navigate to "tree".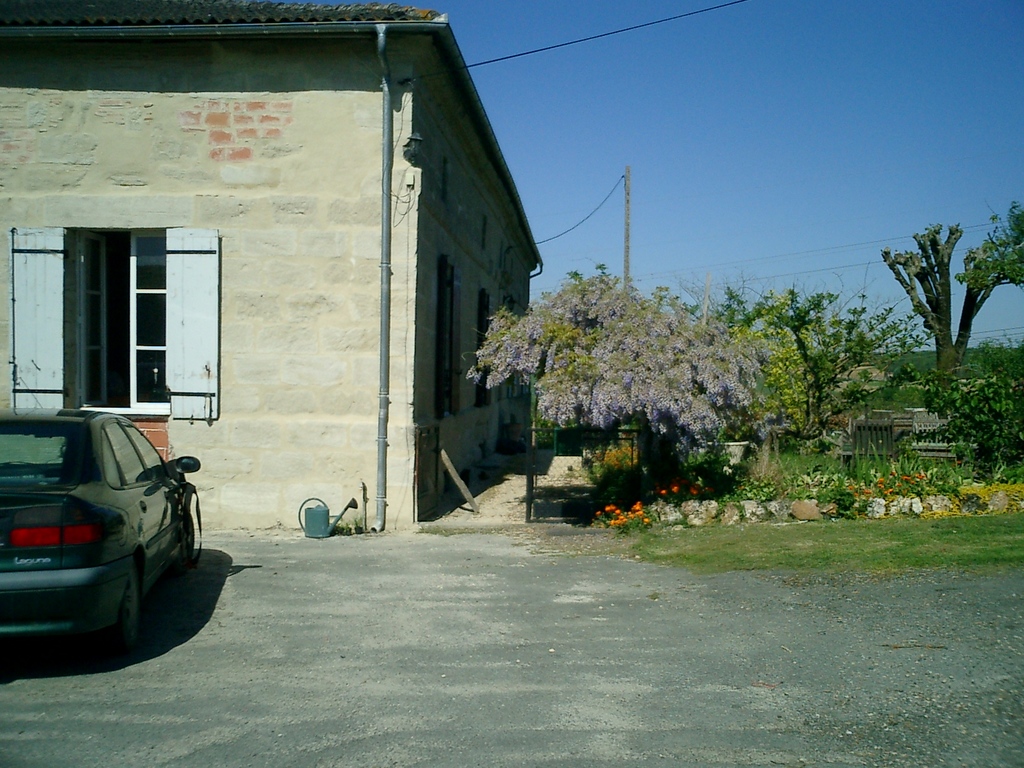
Navigation target: l=473, t=260, r=759, b=485.
